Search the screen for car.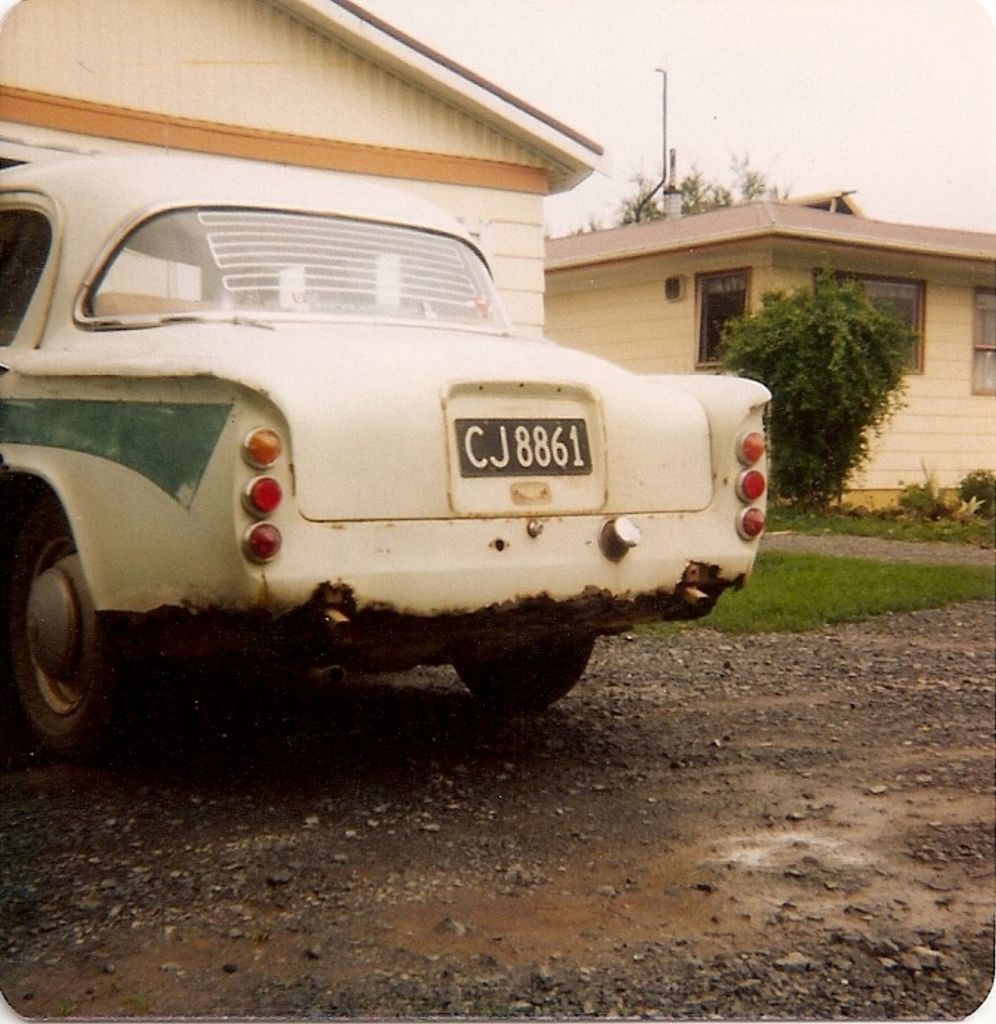
Found at l=0, t=154, r=769, b=757.
